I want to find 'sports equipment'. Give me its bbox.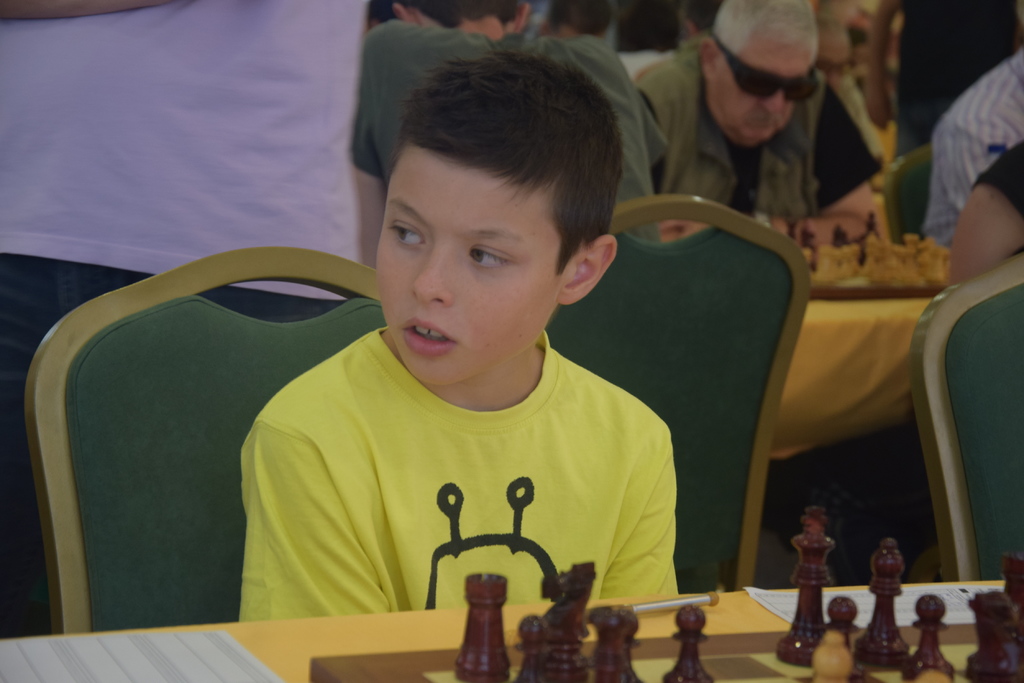
bbox=[455, 570, 505, 682].
